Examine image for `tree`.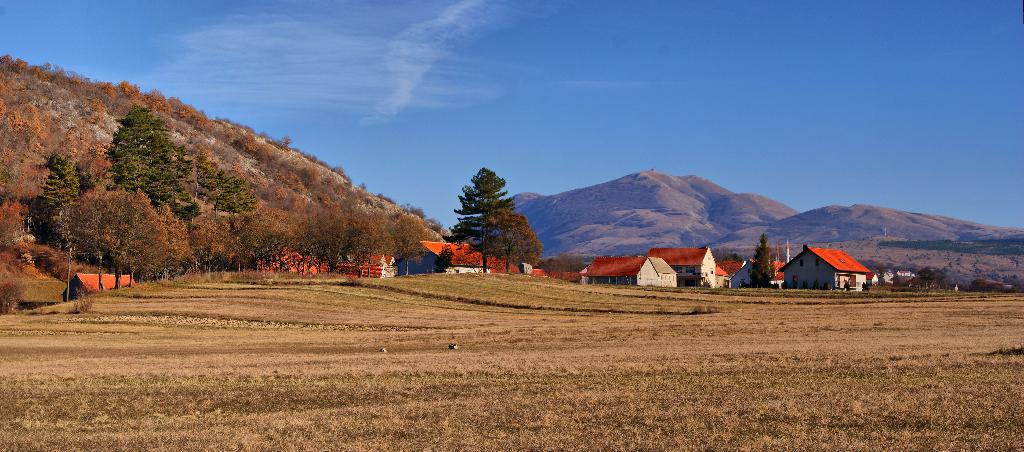
Examination result: (159,205,194,280).
